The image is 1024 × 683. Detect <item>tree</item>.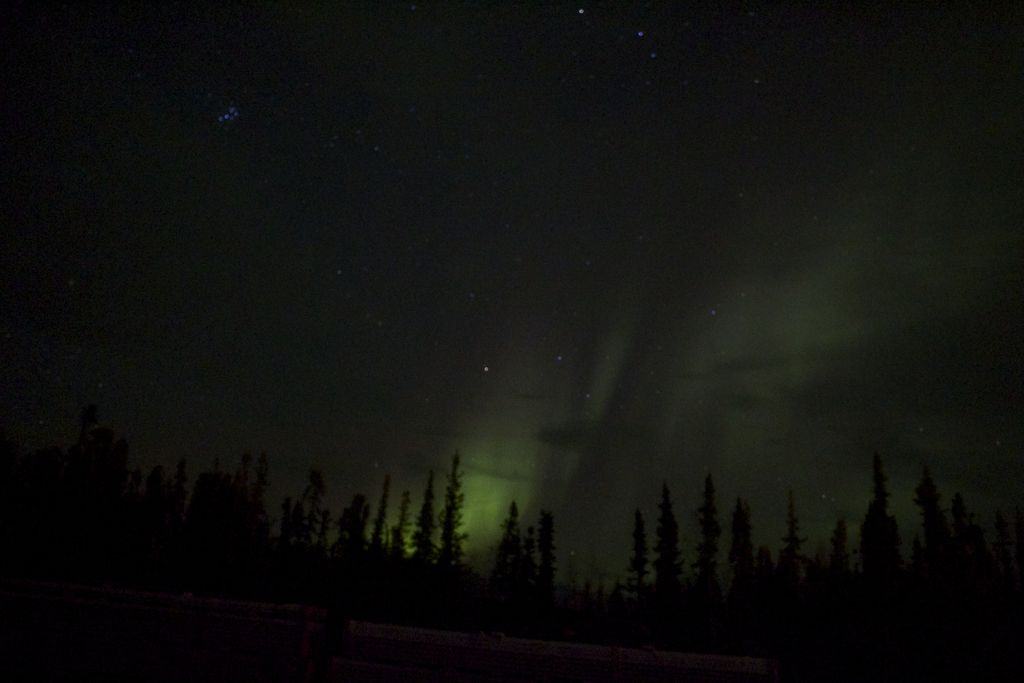
Detection: 485, 492, 530, 585.
